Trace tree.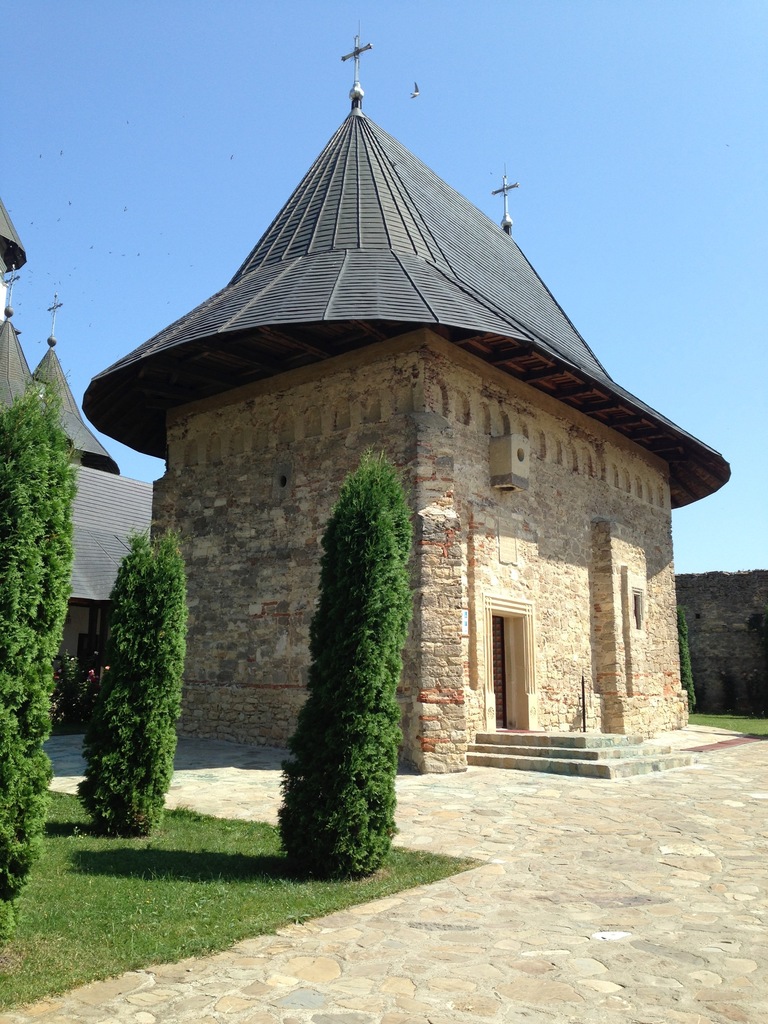
Traced to [262,442,435,865].
